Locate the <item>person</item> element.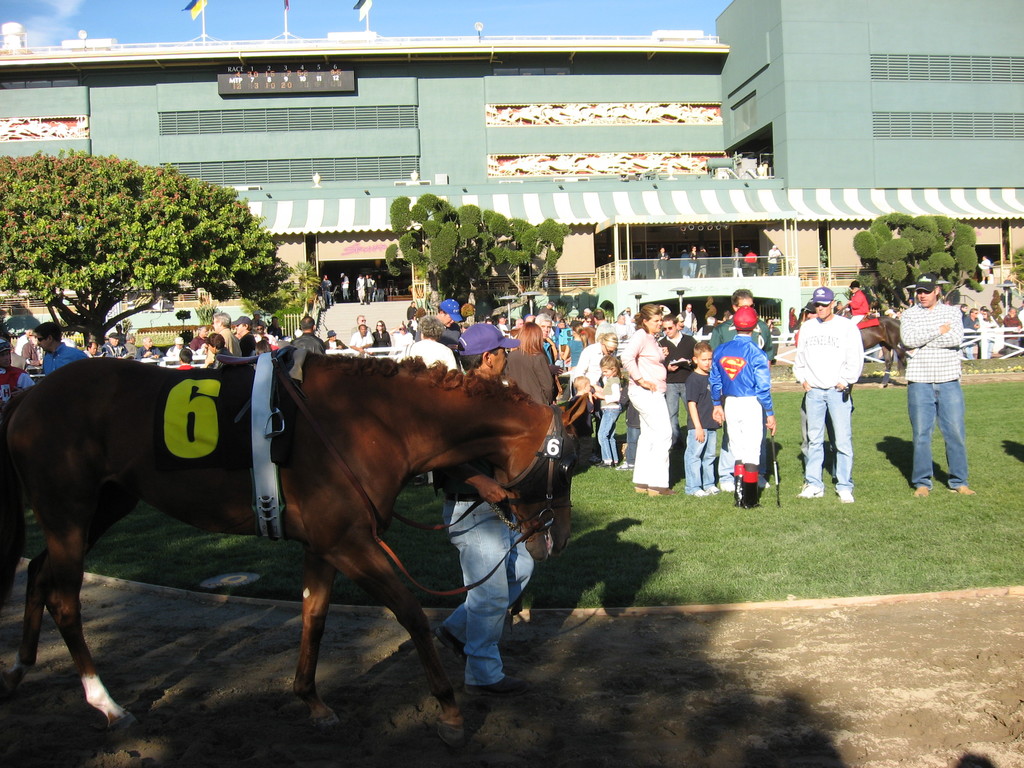
Element bbox: select_region(676, 304, 704, 342).
